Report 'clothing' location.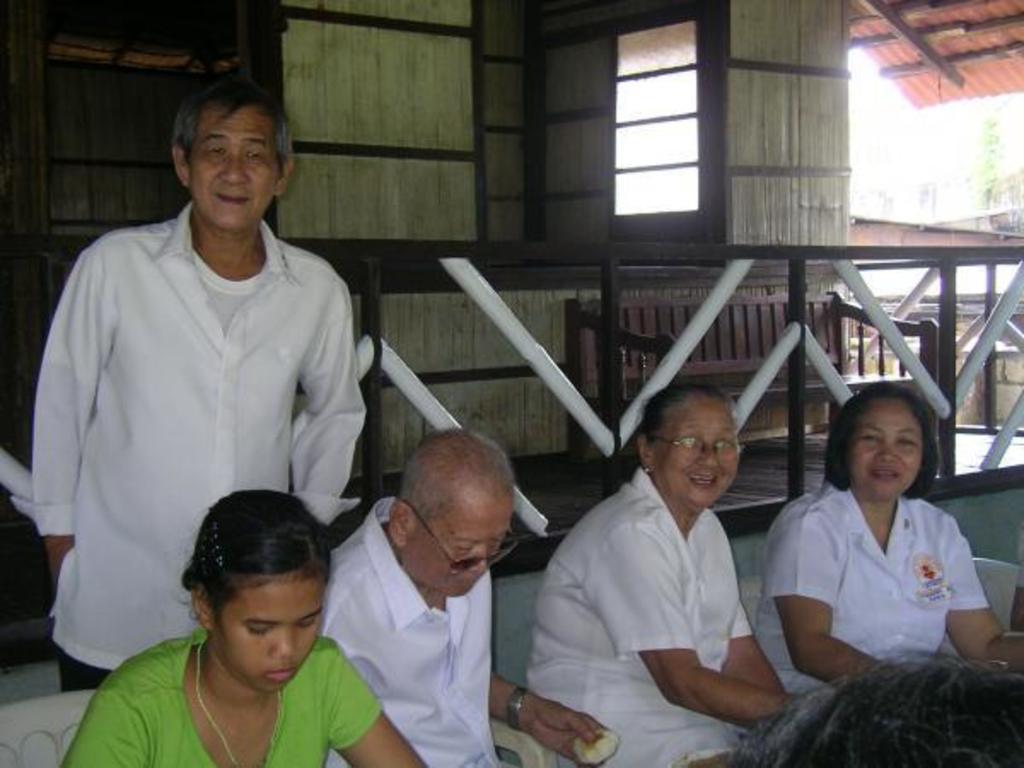
Report: select_region(768, 485, 988, 710).
